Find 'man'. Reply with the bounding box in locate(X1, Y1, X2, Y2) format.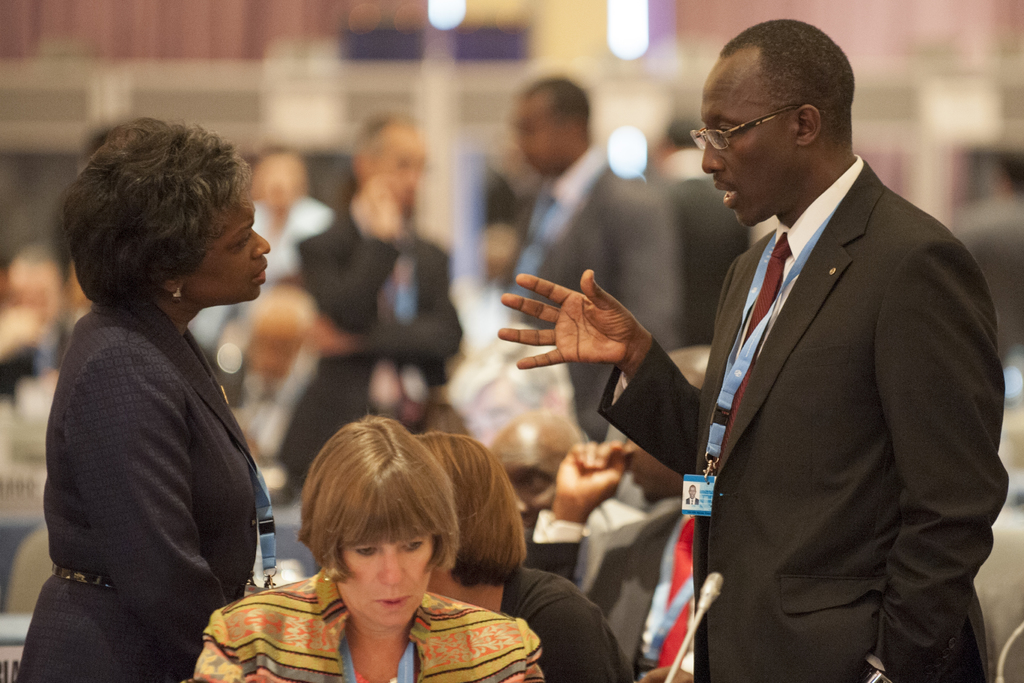
locate(499, 18, 1011, 682).
